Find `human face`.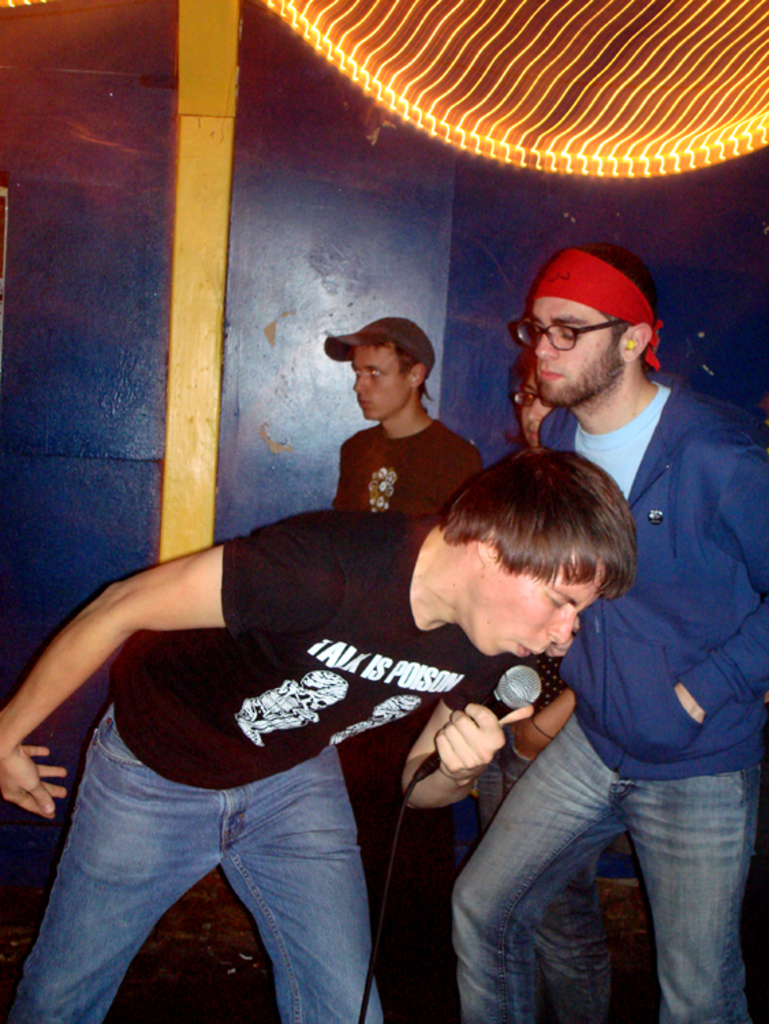
pyautogui.locateOnScreen(535, 291, 619, 401).
